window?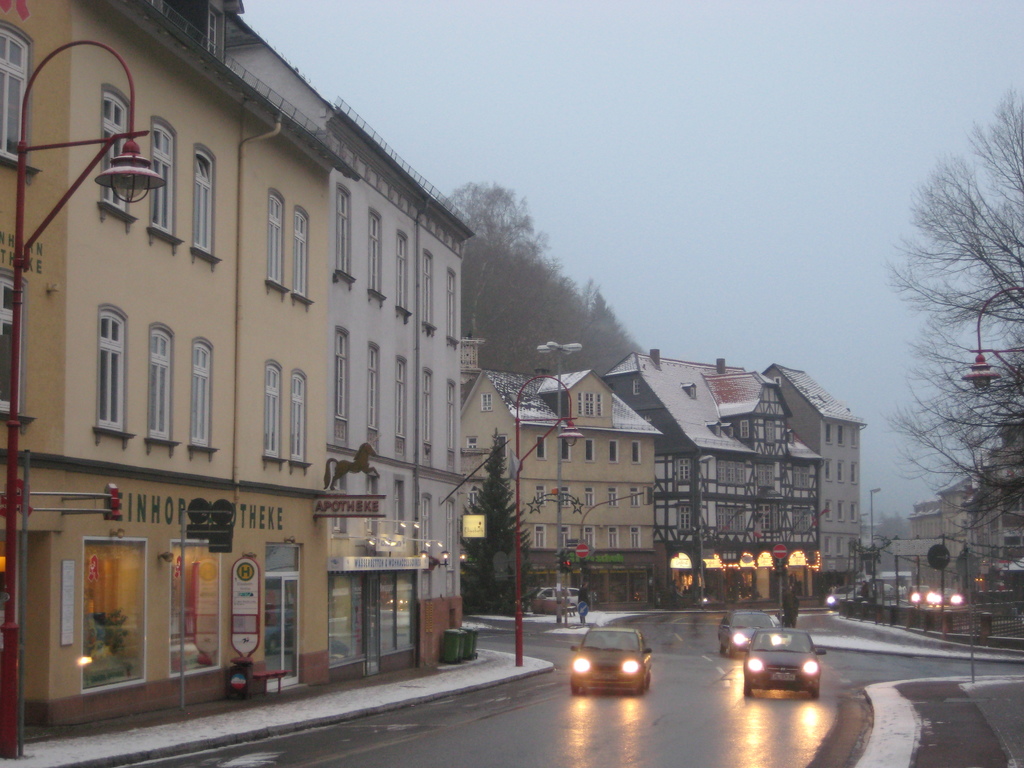
(x1=103, y1=90, x2=129, y2=211)
